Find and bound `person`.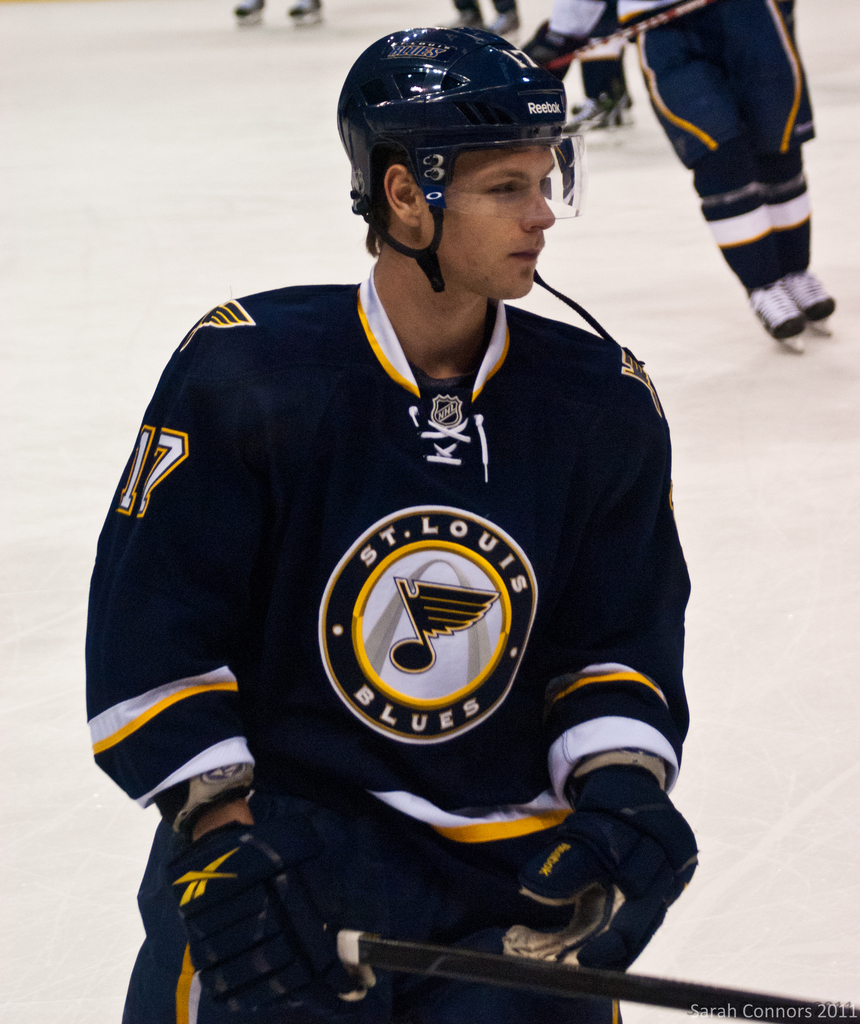
Bound: box=[525, 0, 838, 337].
